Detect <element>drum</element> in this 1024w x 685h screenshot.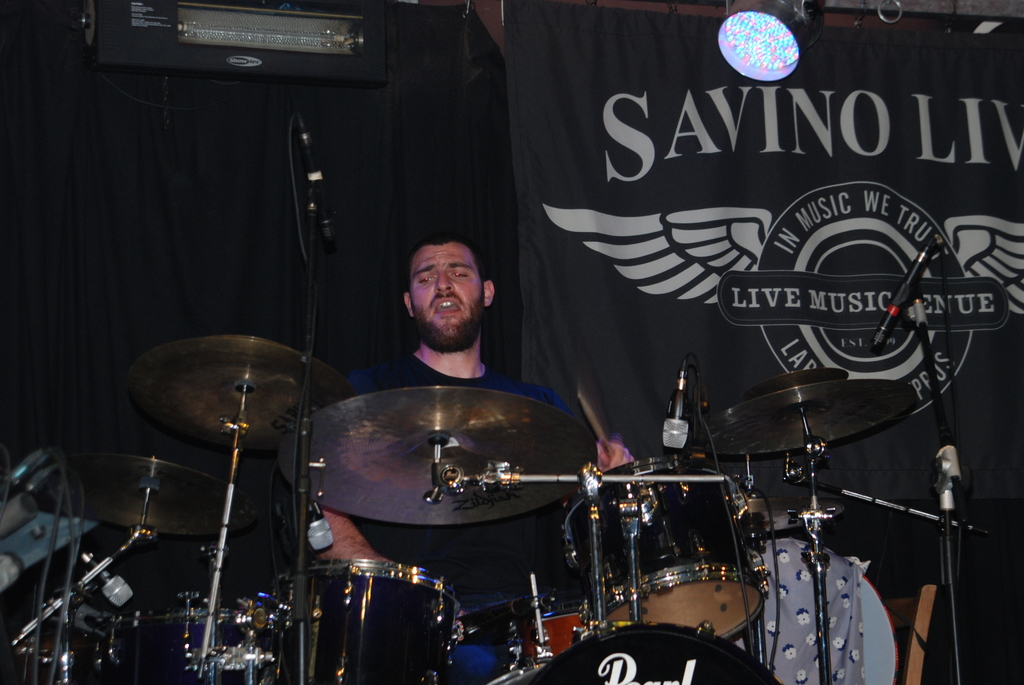
Detection: [left=735, top=539, right=898, bottom=684].
